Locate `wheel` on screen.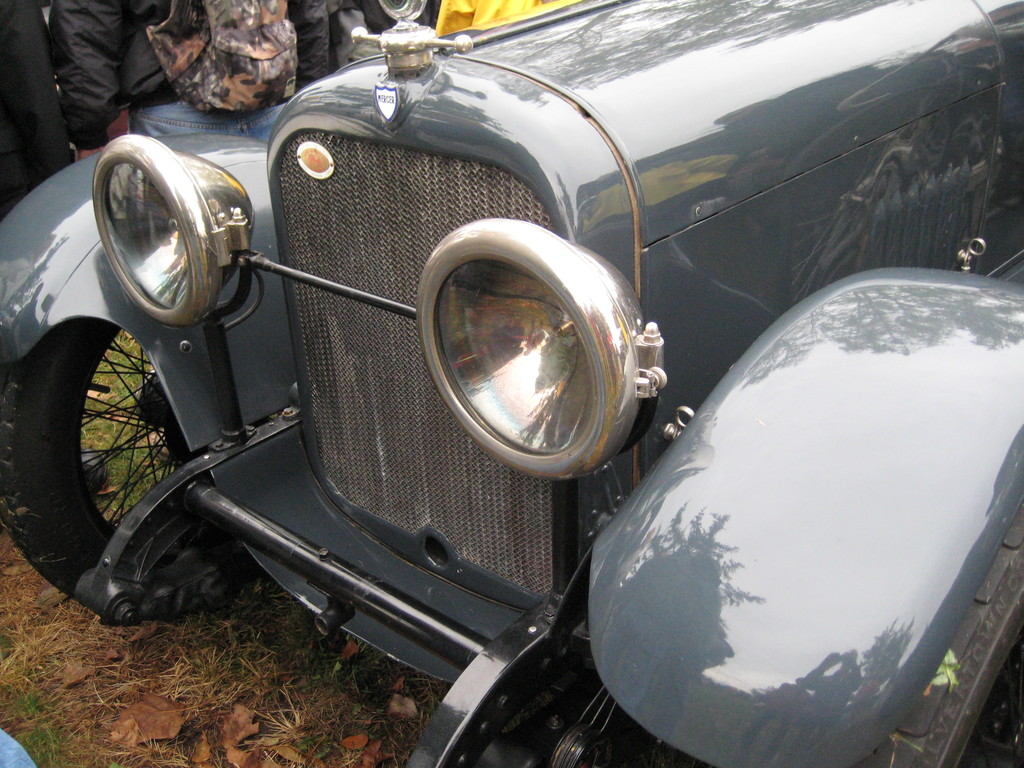
On screen at (x1=863, y1=518, x2=1023, y2=767).
